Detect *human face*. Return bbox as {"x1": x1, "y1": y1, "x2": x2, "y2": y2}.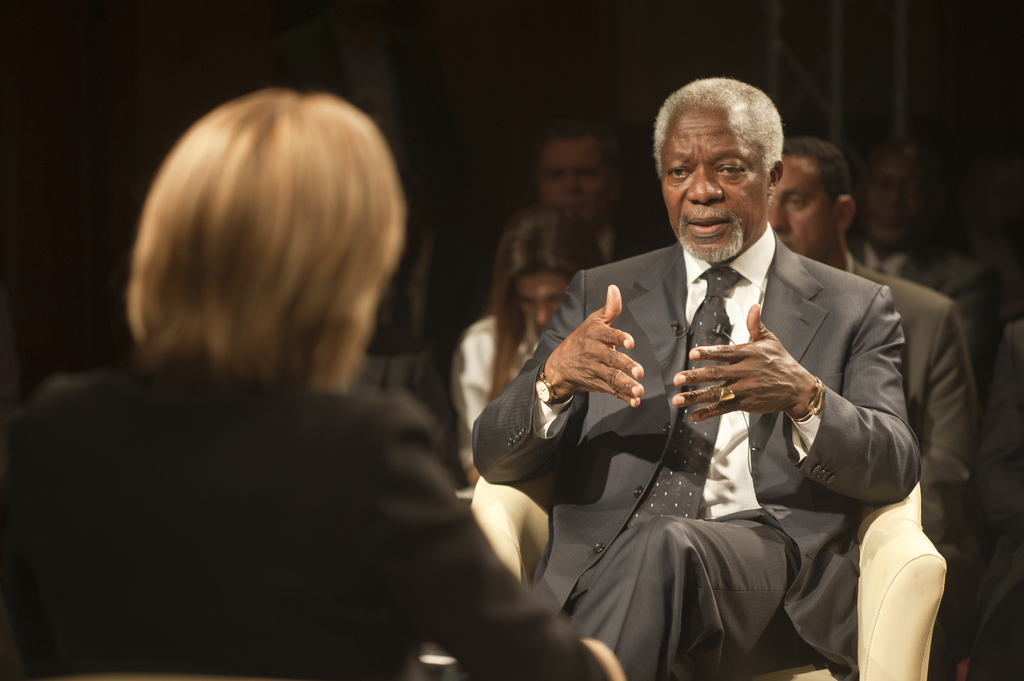
{"x1": 767, "y1": 150, "x2": 835, "y2": 267}.
